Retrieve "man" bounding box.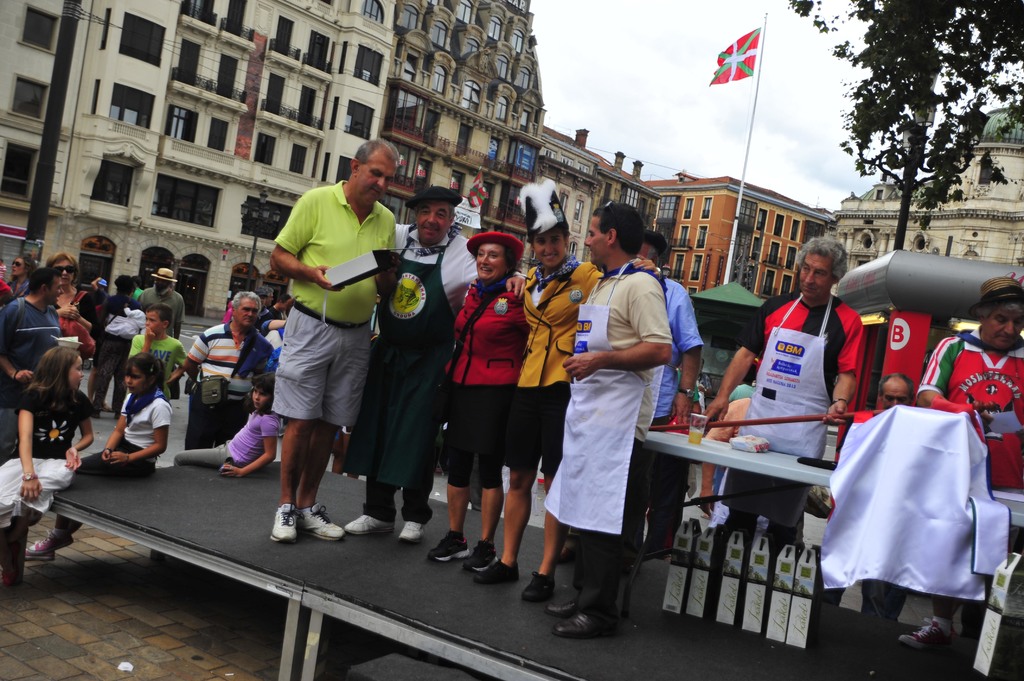
Bounding box: 268, 295, 292, 321.
